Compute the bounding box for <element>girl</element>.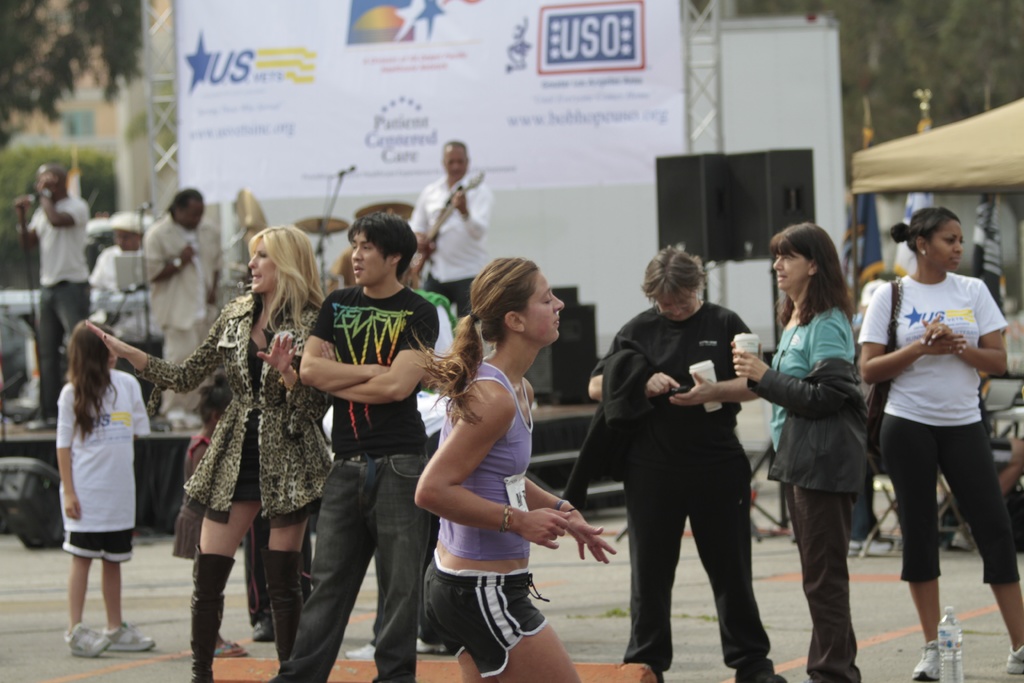
bbox=(52, 320, 156, 659).
